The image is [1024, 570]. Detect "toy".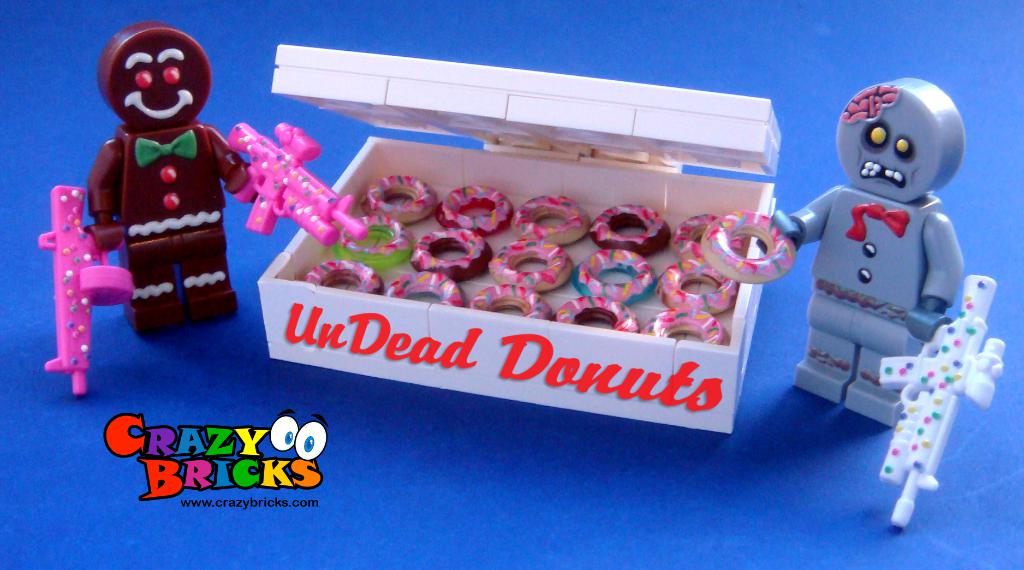
Detection: bbox=[668, 209, 721, 272].
